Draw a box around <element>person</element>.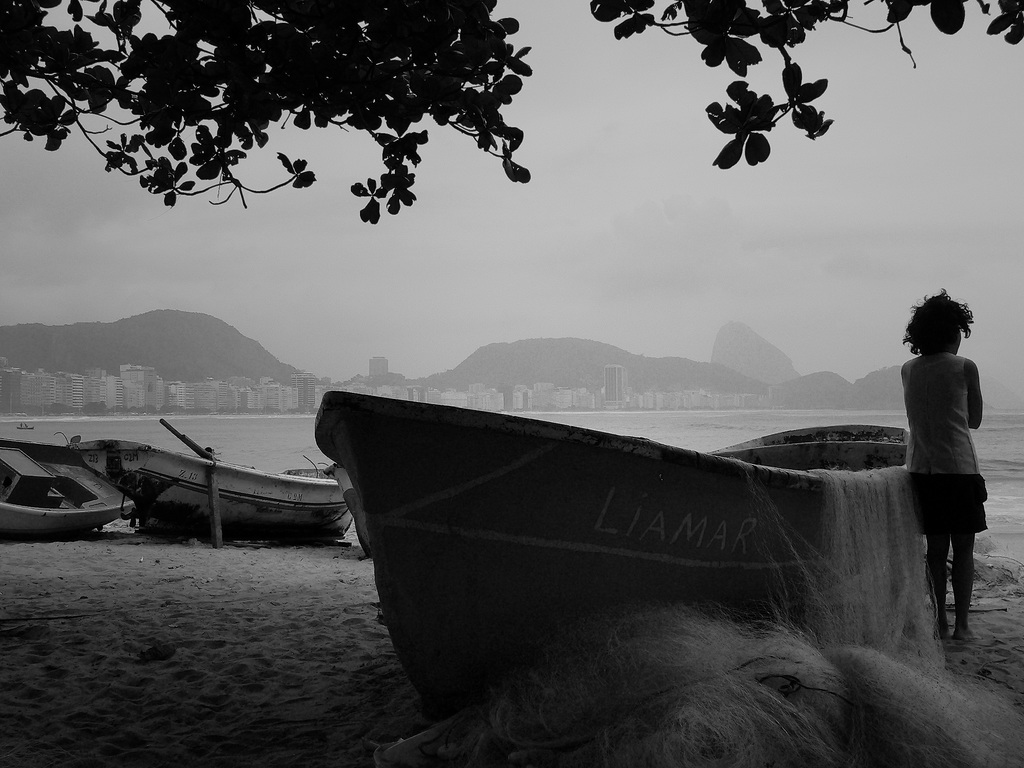
BBox(900, 291, 987, 641).
